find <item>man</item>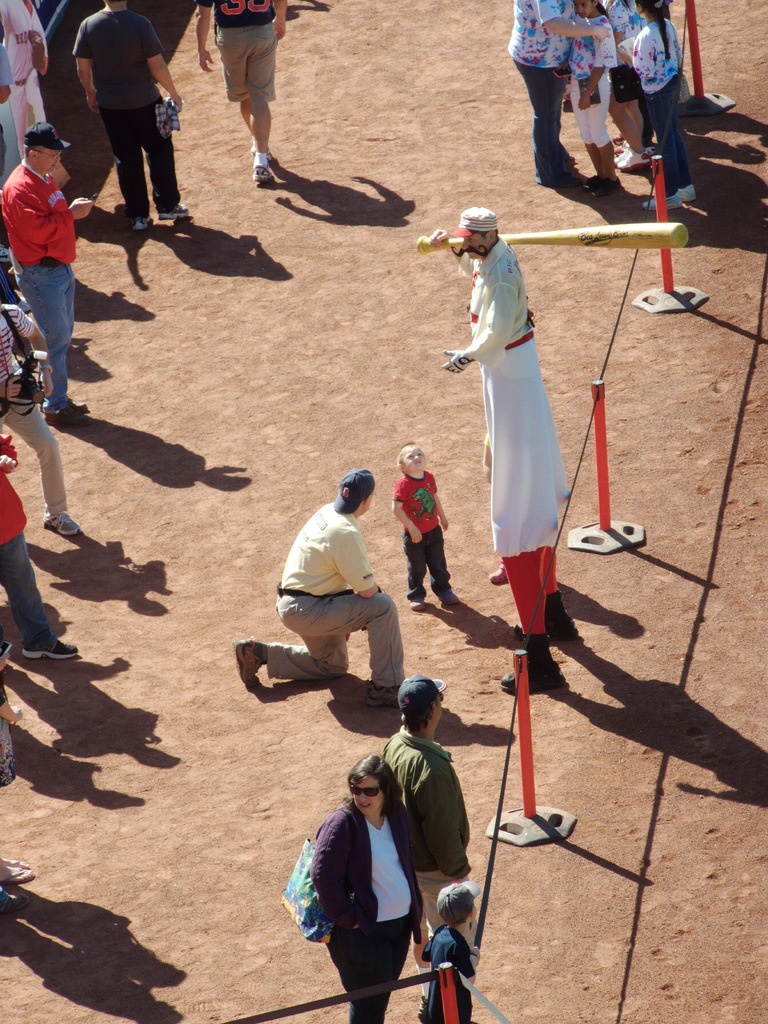
0 426 79 657
